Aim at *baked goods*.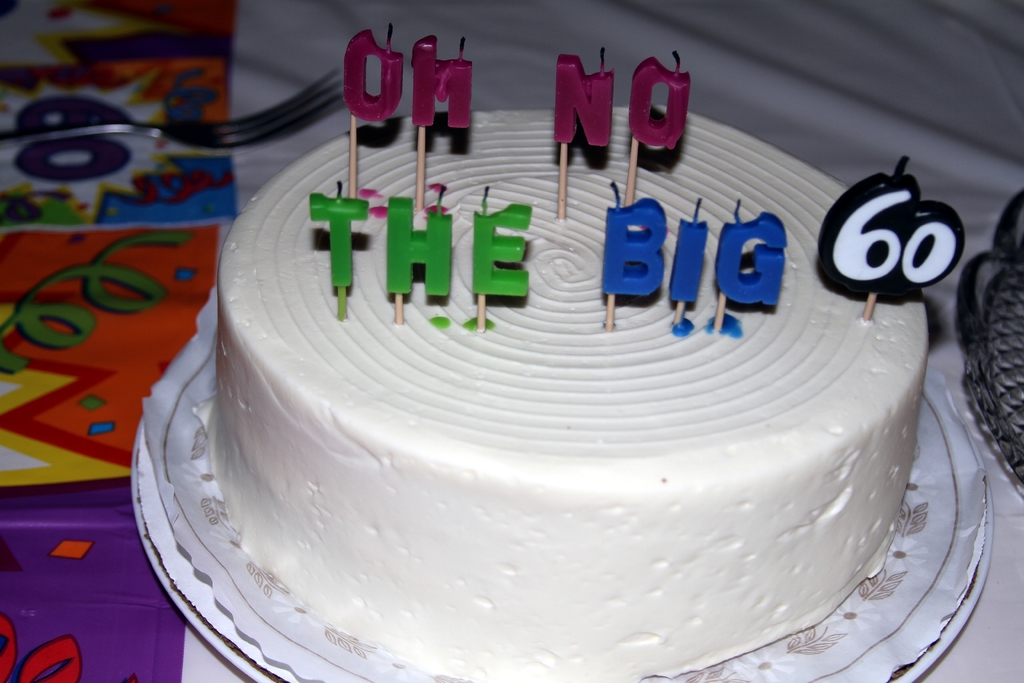
Aimed at {"left": 980, "top": 236, "right": 1023, "bottom": 452}.
